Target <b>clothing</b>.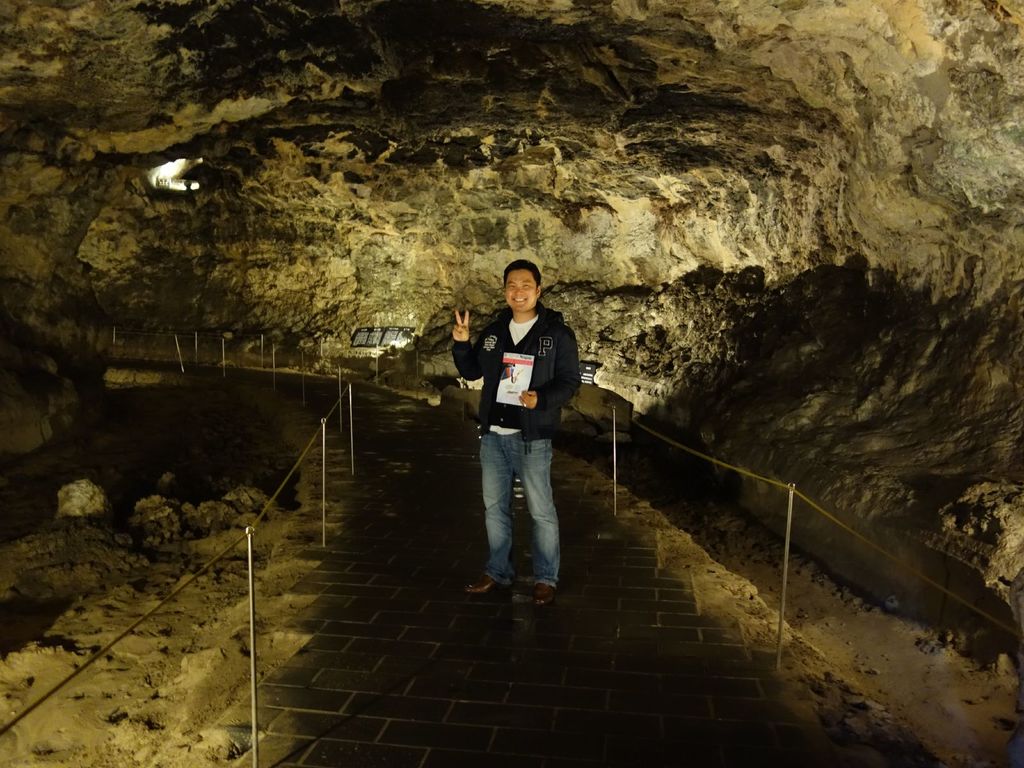
Target region: (left=463, top=262, right=586, bottom=548).
